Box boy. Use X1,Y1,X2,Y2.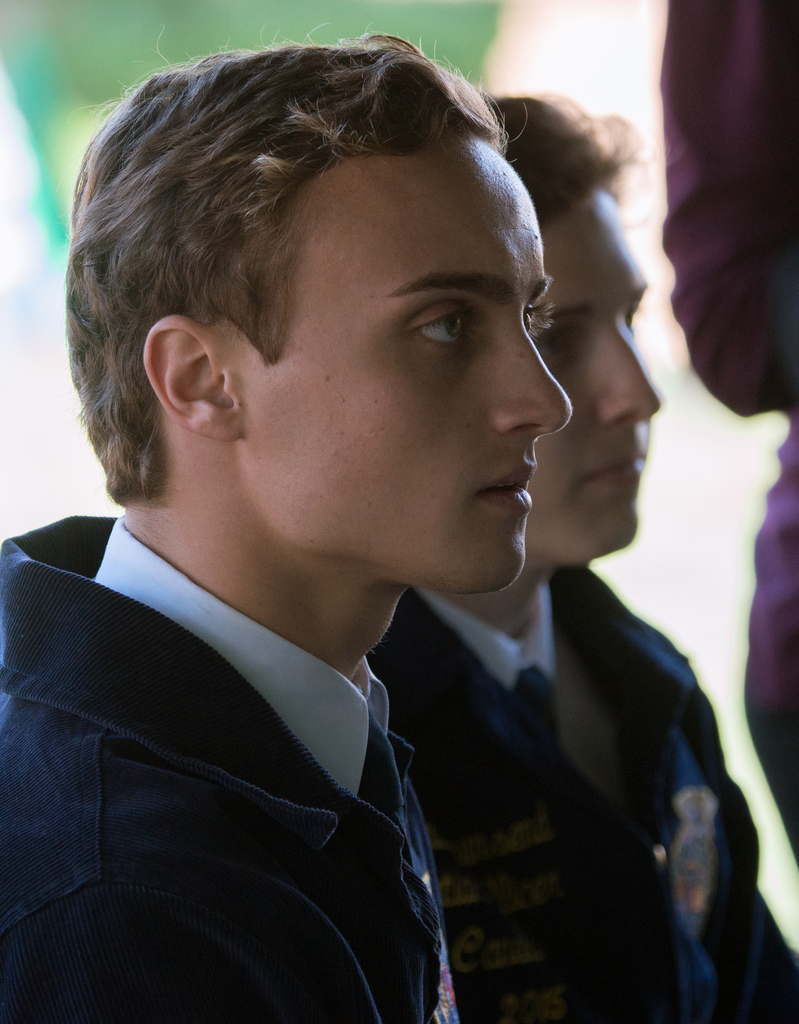
26,25,724,1001.
